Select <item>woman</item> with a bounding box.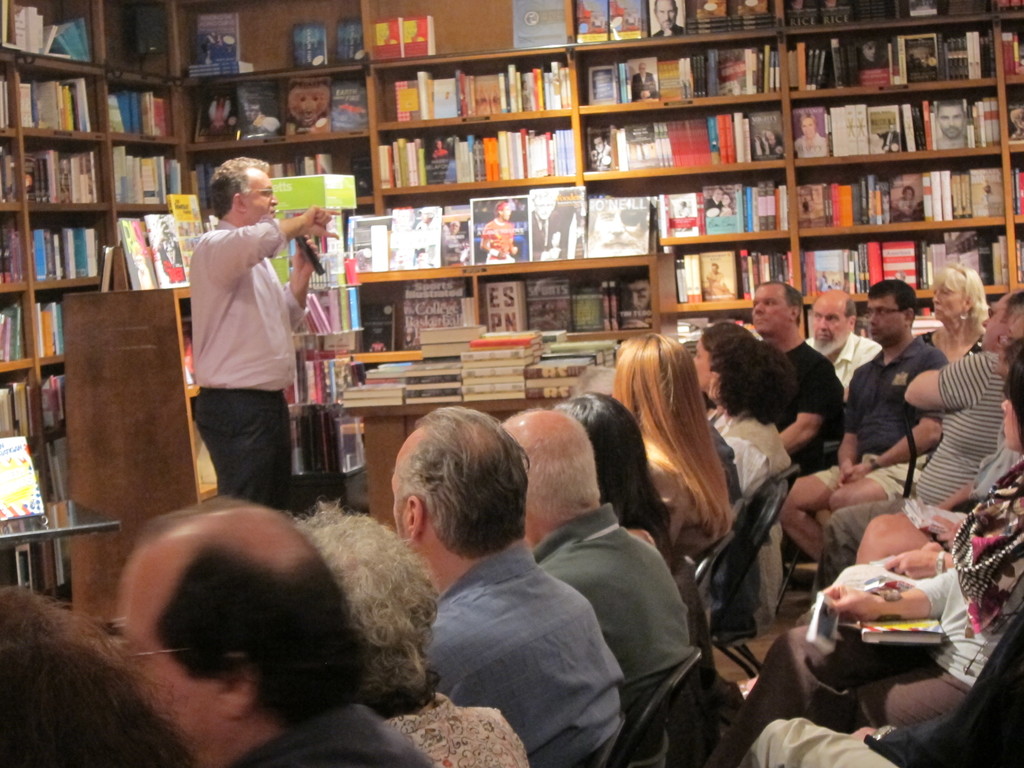
bbox=(291, 502, 530, 767).
